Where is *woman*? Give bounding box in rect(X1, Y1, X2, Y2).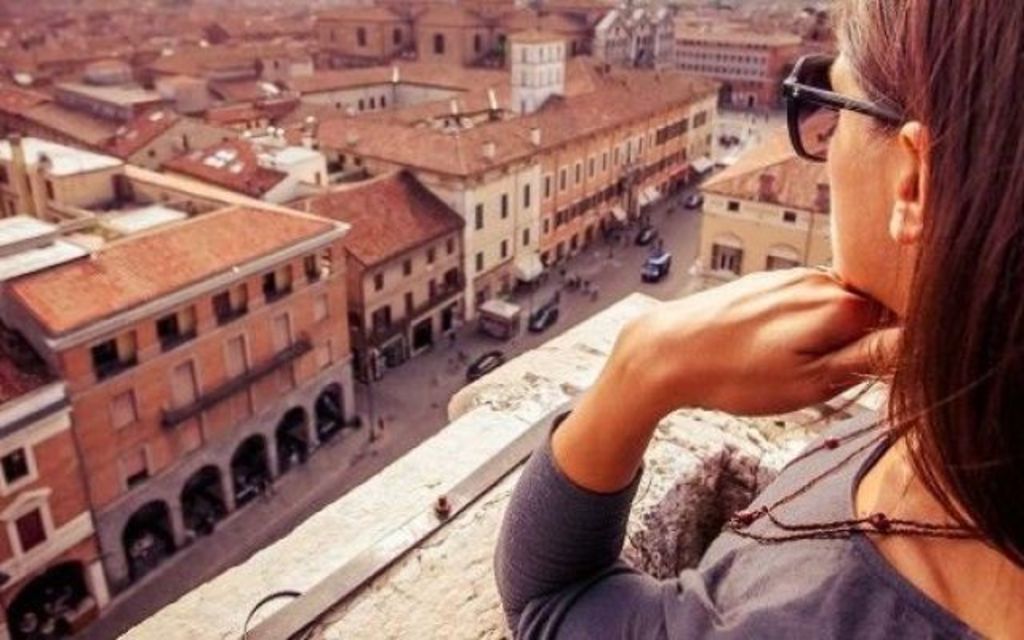
rect(490, 0, 1019, 638).
